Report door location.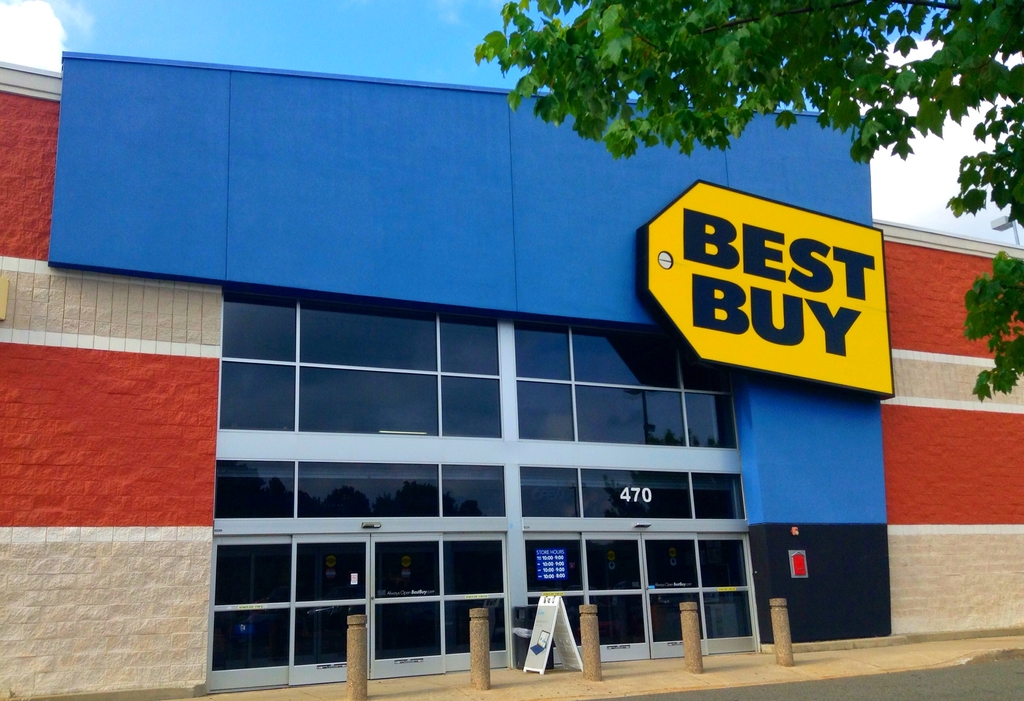
Report: {"left": 207, "top": 537, "right": 369, "bottom": 693}.
